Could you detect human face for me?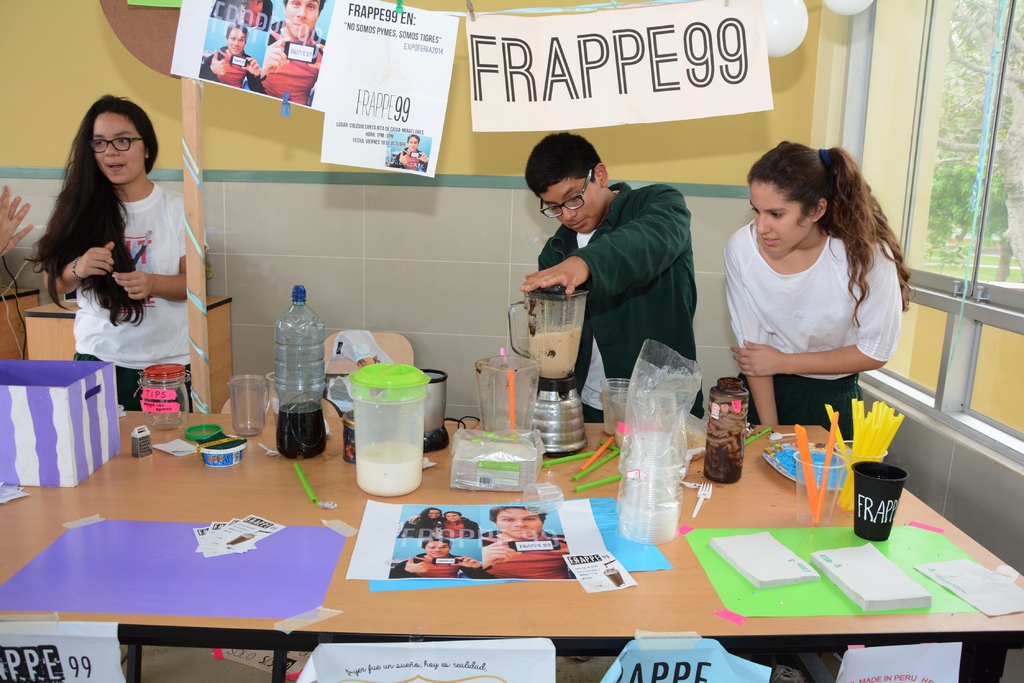
Detection result: 538:179:604:242.
